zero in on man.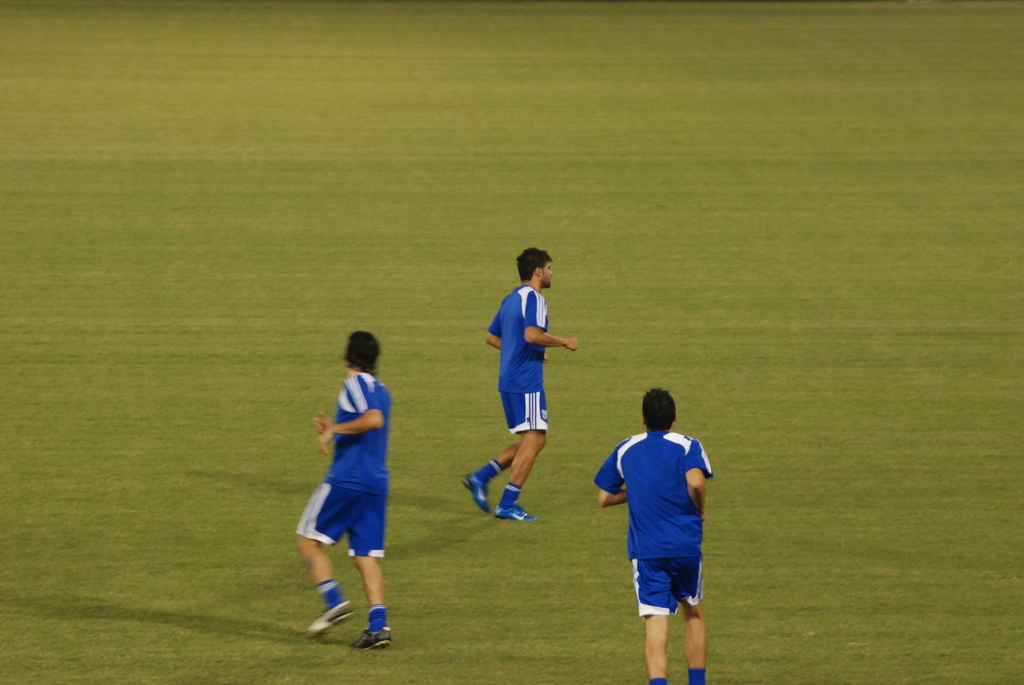
Zeroed in: bbox=(300, 324, 404, 647).
